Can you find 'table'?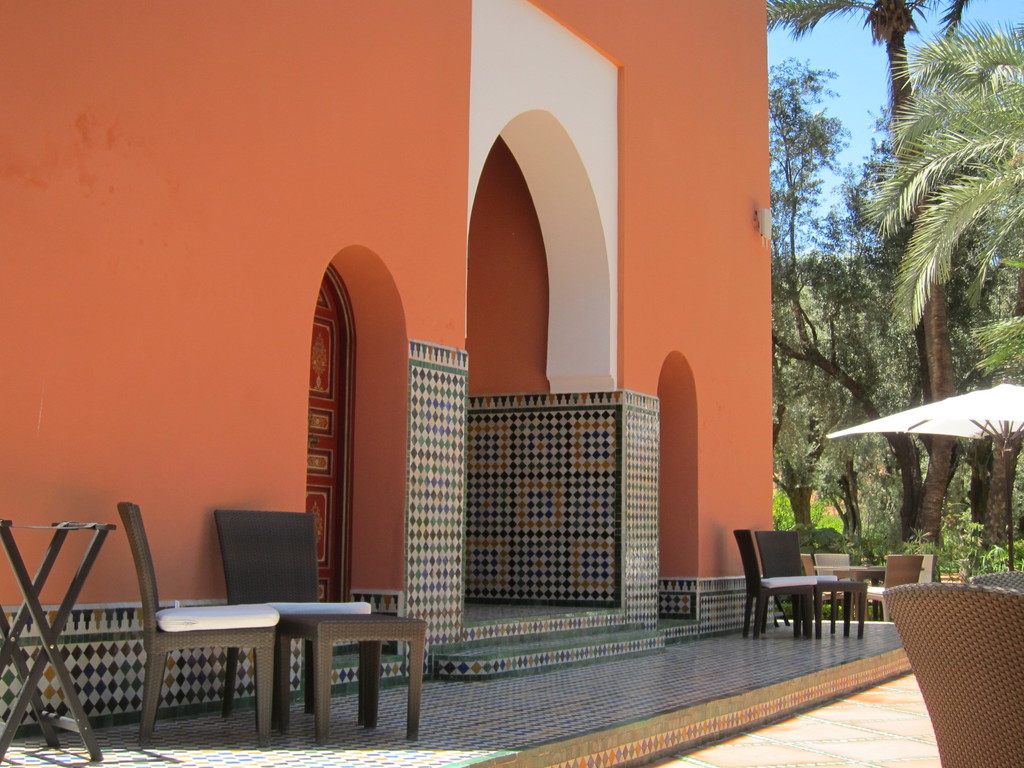
Yes, bounding box: x1=0, y1=513, x2=118, y2=764.
